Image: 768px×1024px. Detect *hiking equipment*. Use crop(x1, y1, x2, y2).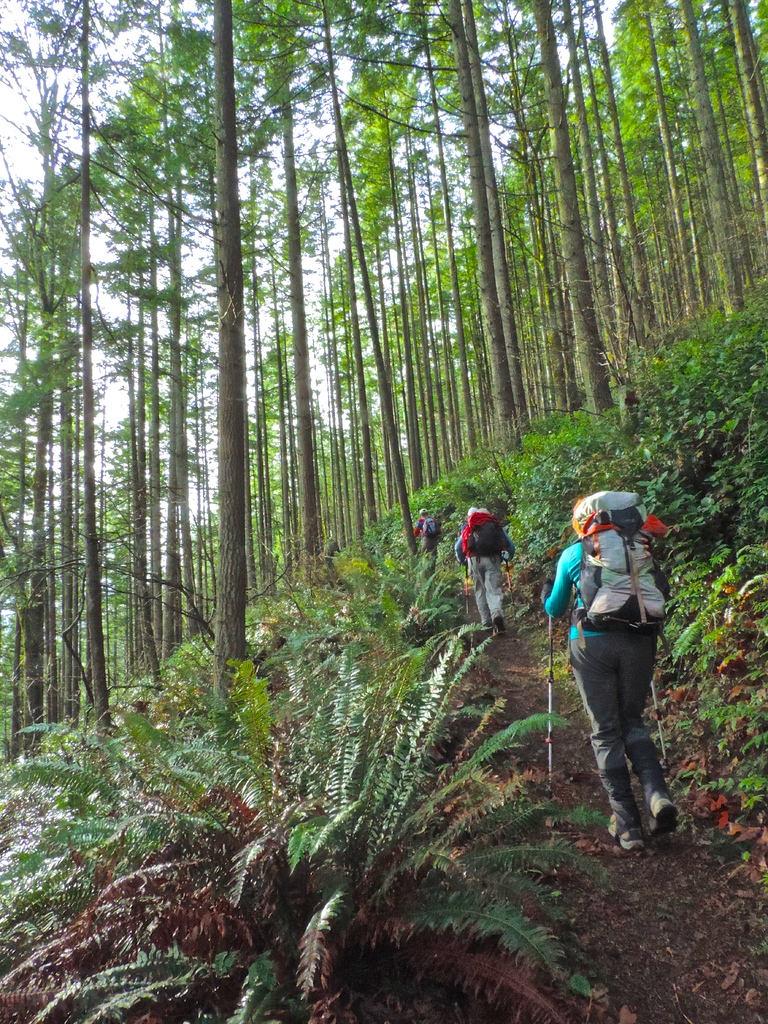
crop(645, 675, 674, 778).
